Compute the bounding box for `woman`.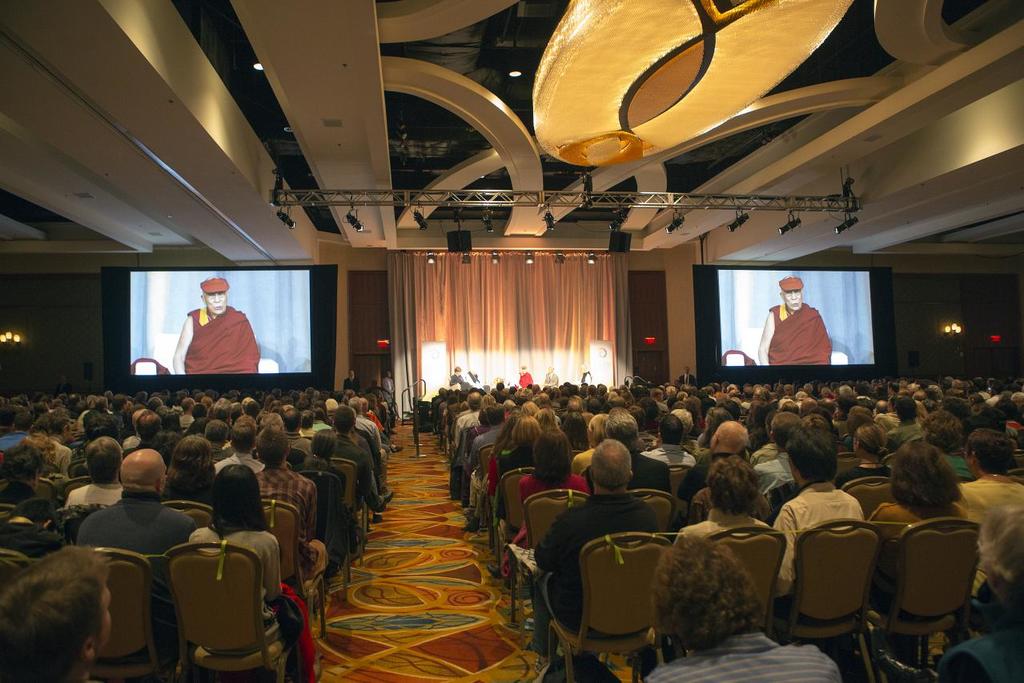
locate(173, 456, 284, 626).
